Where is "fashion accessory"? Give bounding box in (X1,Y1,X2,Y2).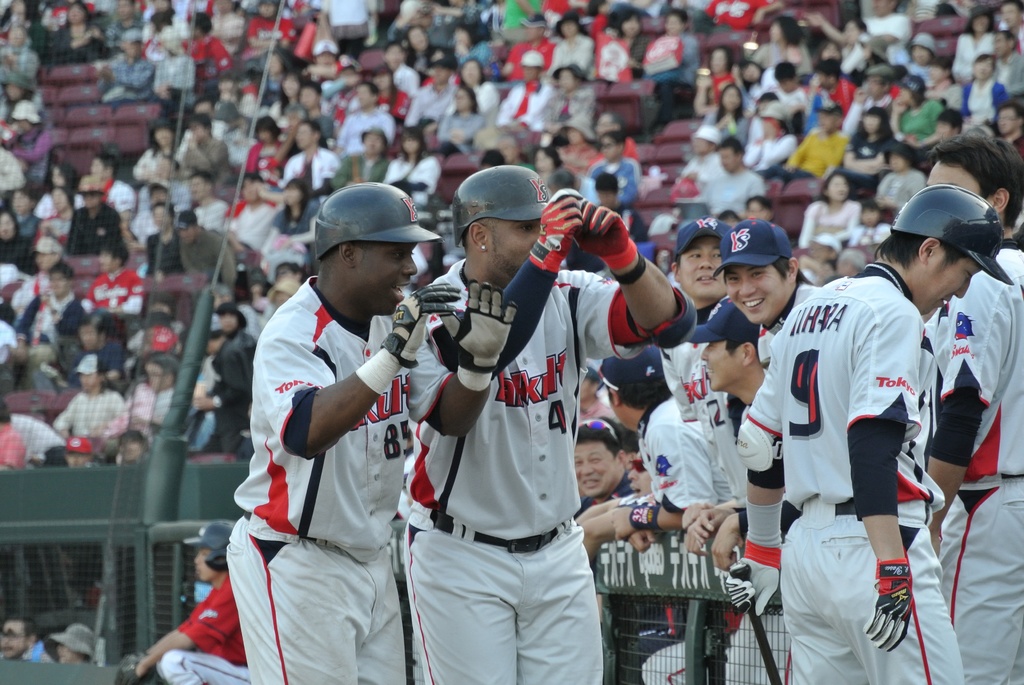
(598,368,616,390).
